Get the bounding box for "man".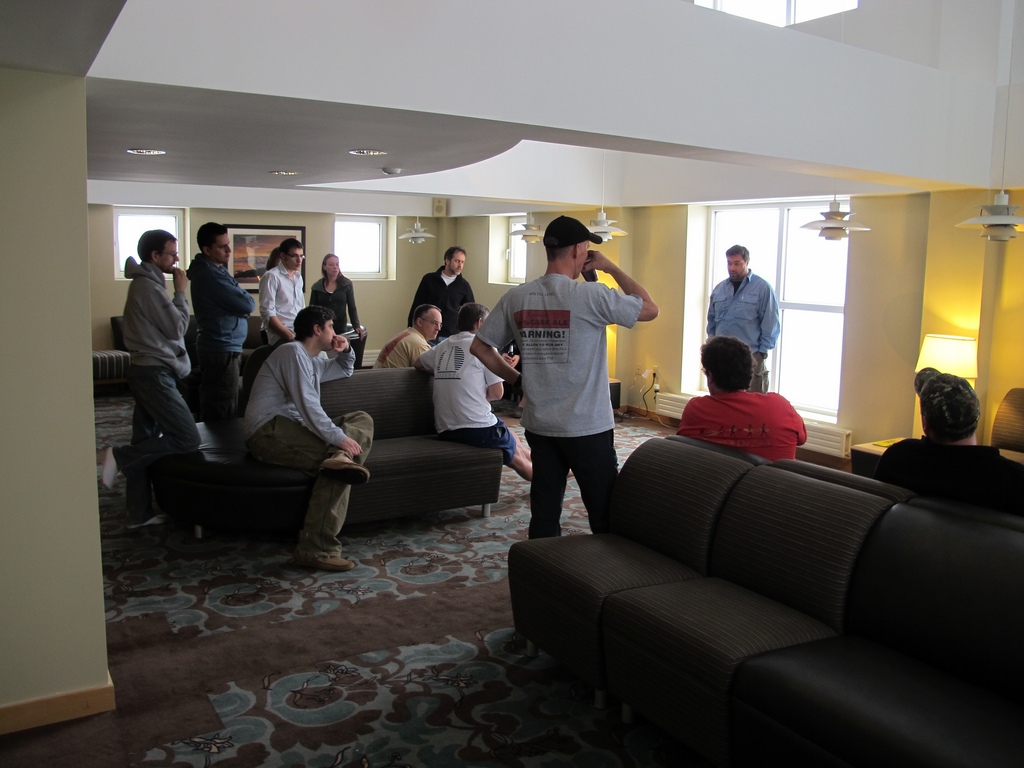
<region>235, 308, 378, 572</region>.
